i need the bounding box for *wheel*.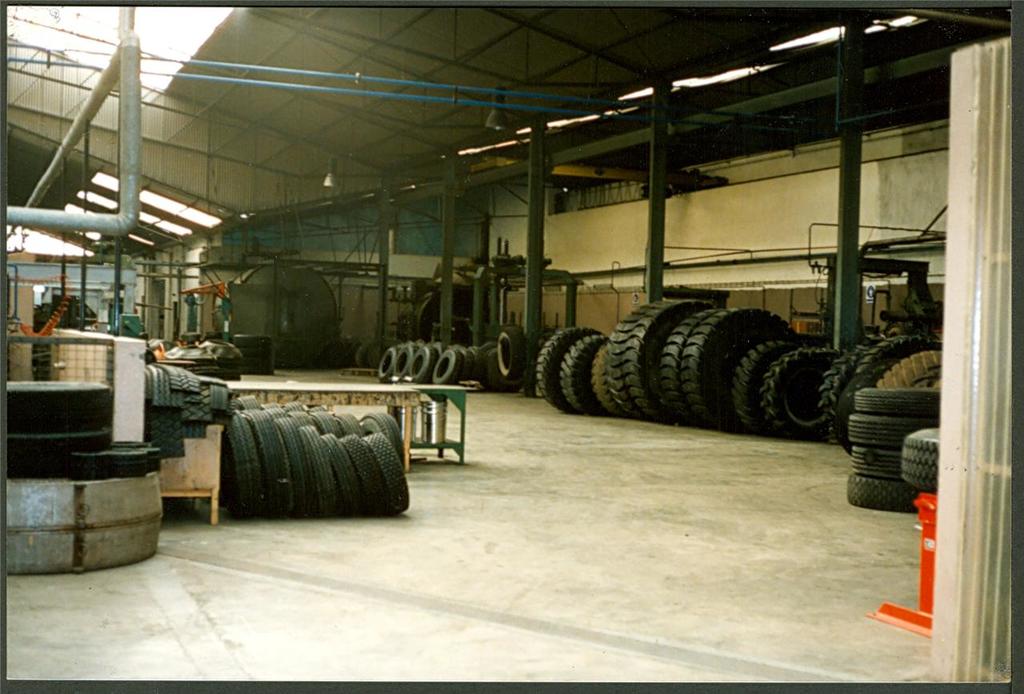
Here it is: select_region(3, 433, 115, 478).
